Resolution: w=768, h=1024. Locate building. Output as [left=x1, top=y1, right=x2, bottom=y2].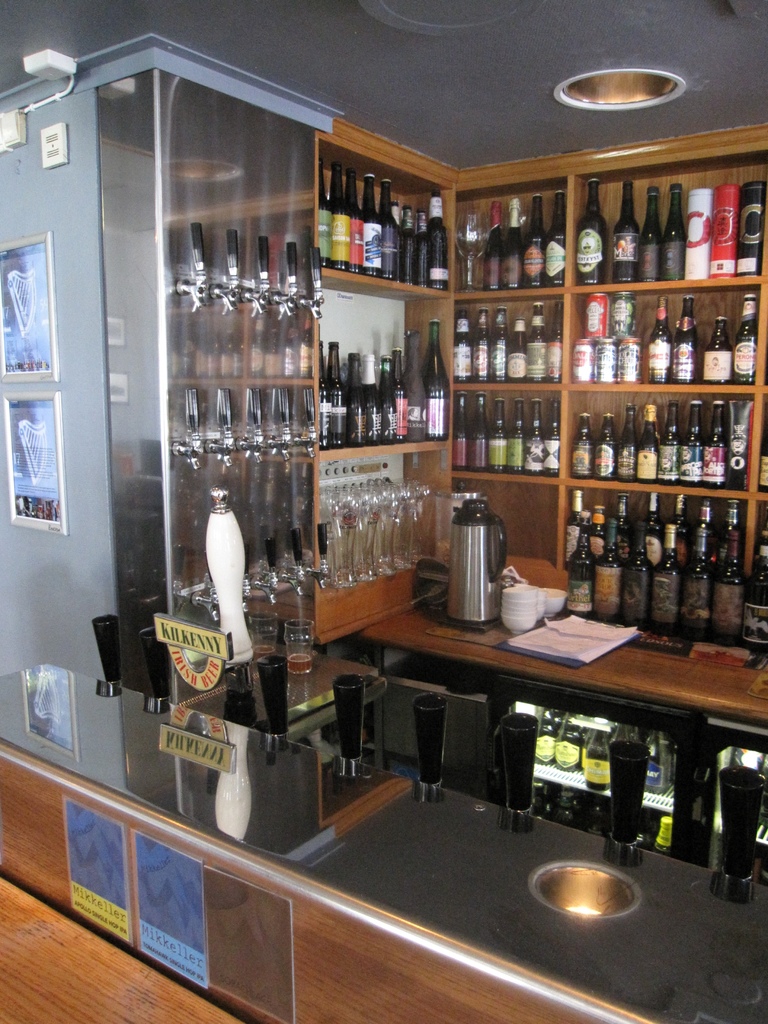
[left=0, top=0, right=767, bottom=1023].
